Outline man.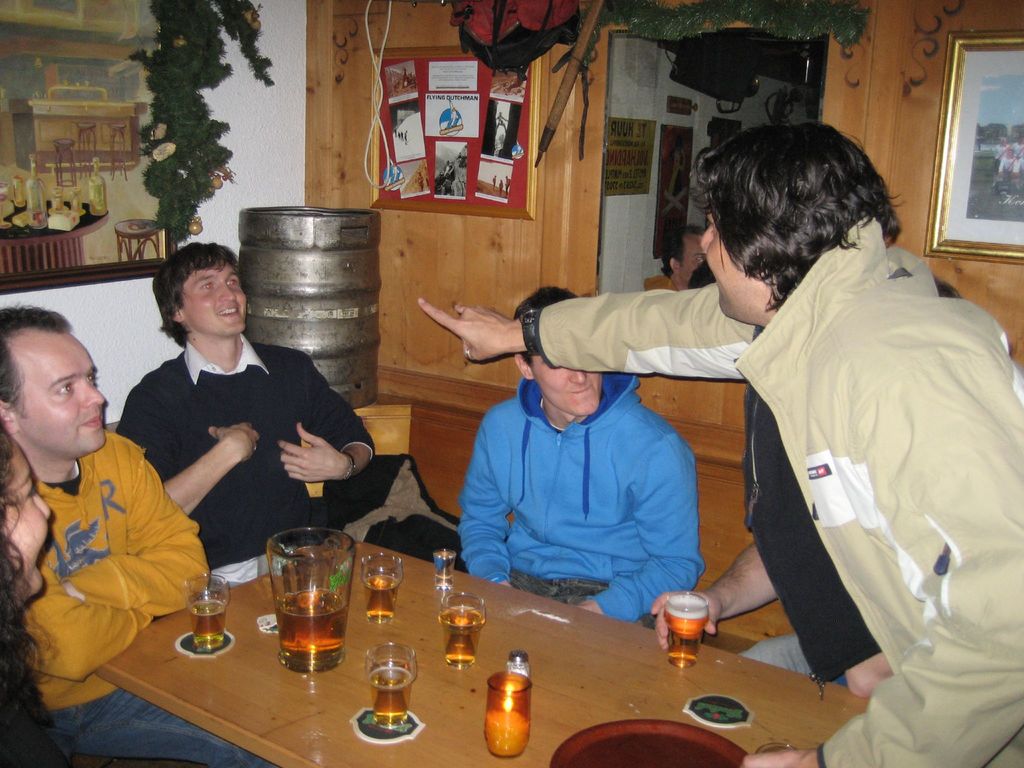
Outline: locate(452, 284, 706, 636).
